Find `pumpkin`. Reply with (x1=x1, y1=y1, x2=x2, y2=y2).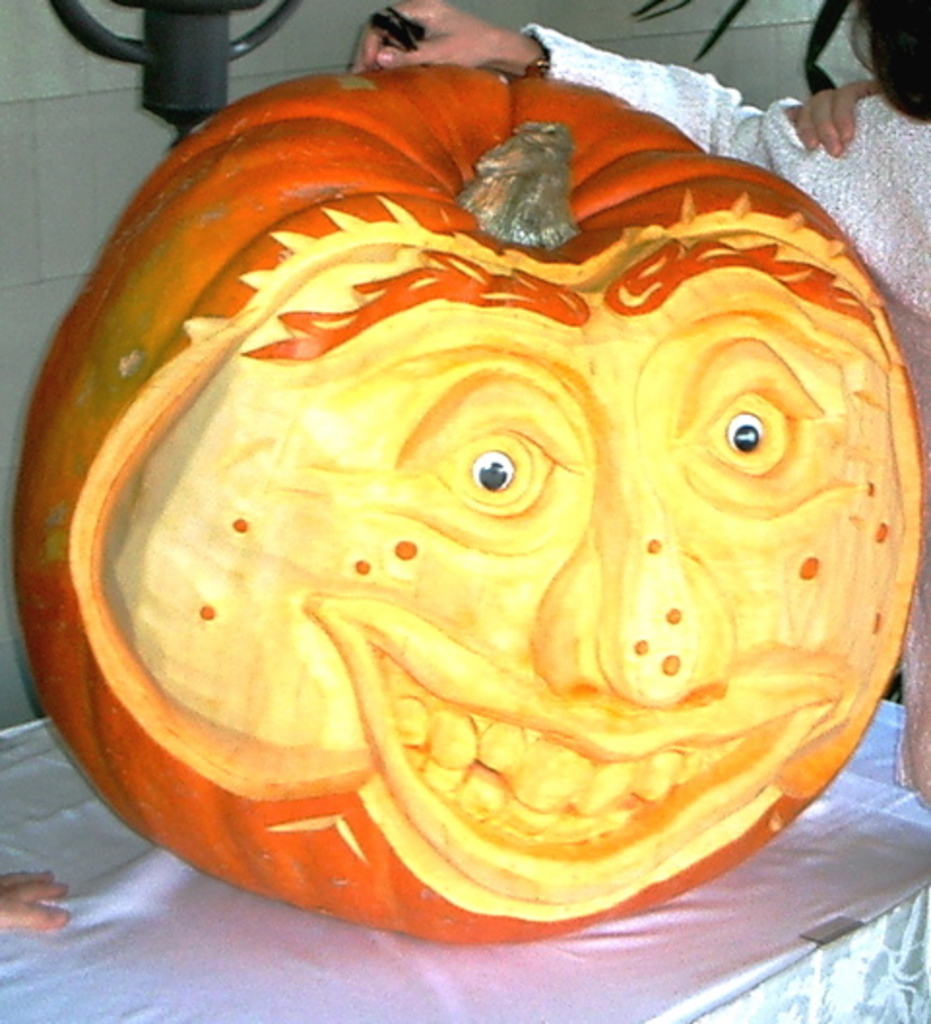
(x1=14, y1=68, x2=929, y2=927).
